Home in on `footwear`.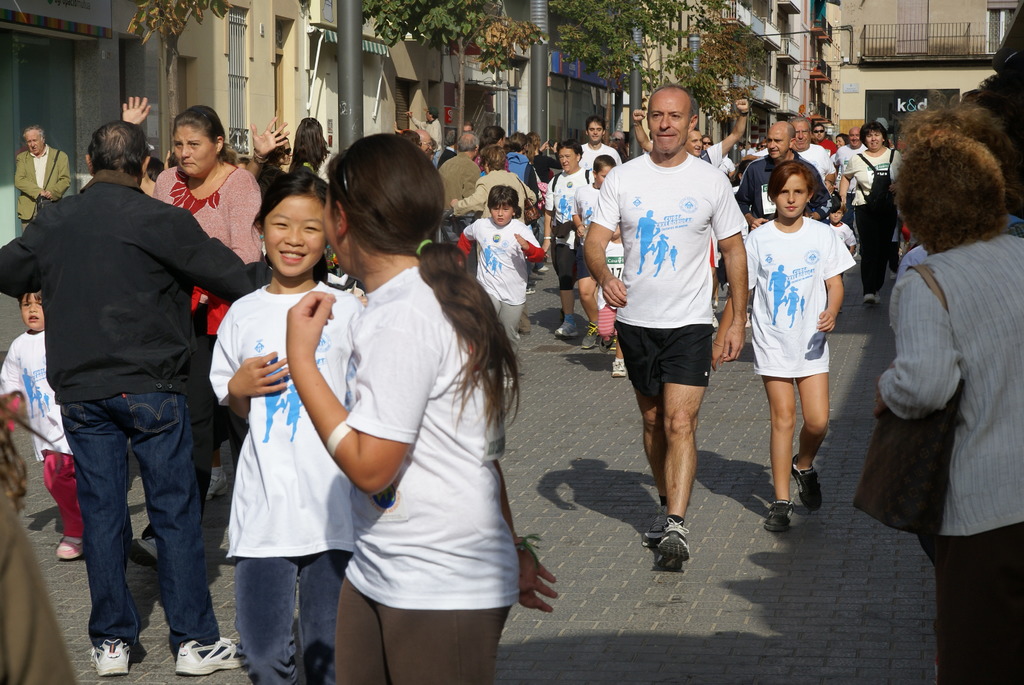
Homed in at (left=641, top=511, right=663, bottom=549).
